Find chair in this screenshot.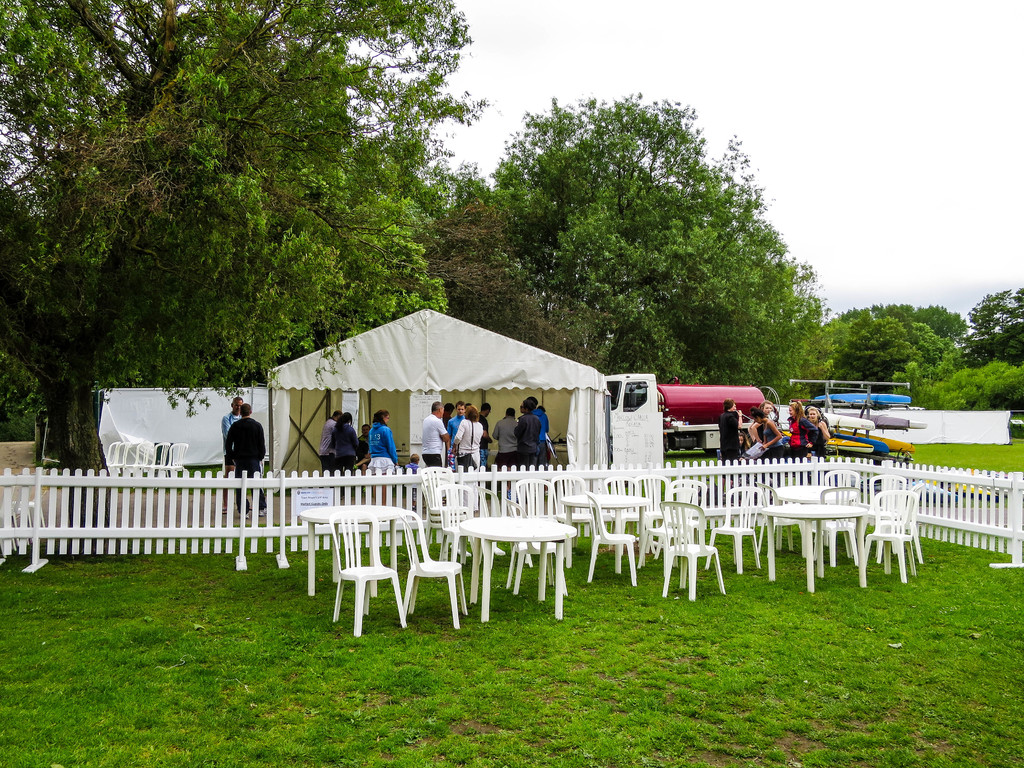
The bounding box for chair is [x1=396, y1=513, x2=481, y2=634].
